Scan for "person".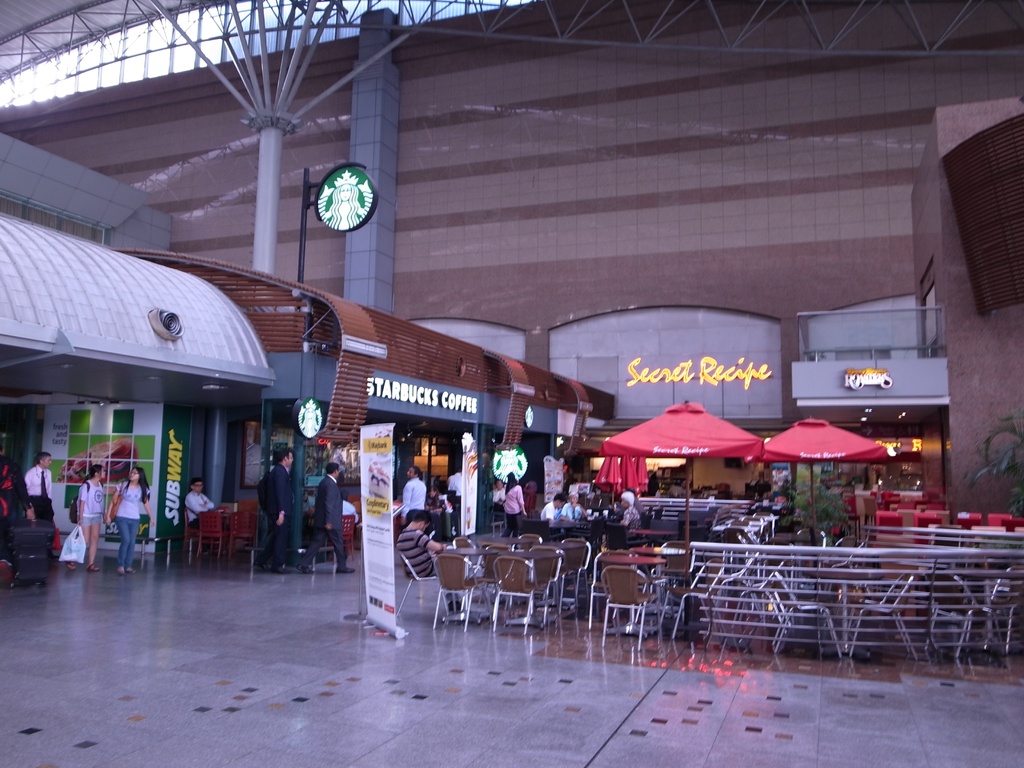
Scan result: select_region(400, 463, 425, 525).
